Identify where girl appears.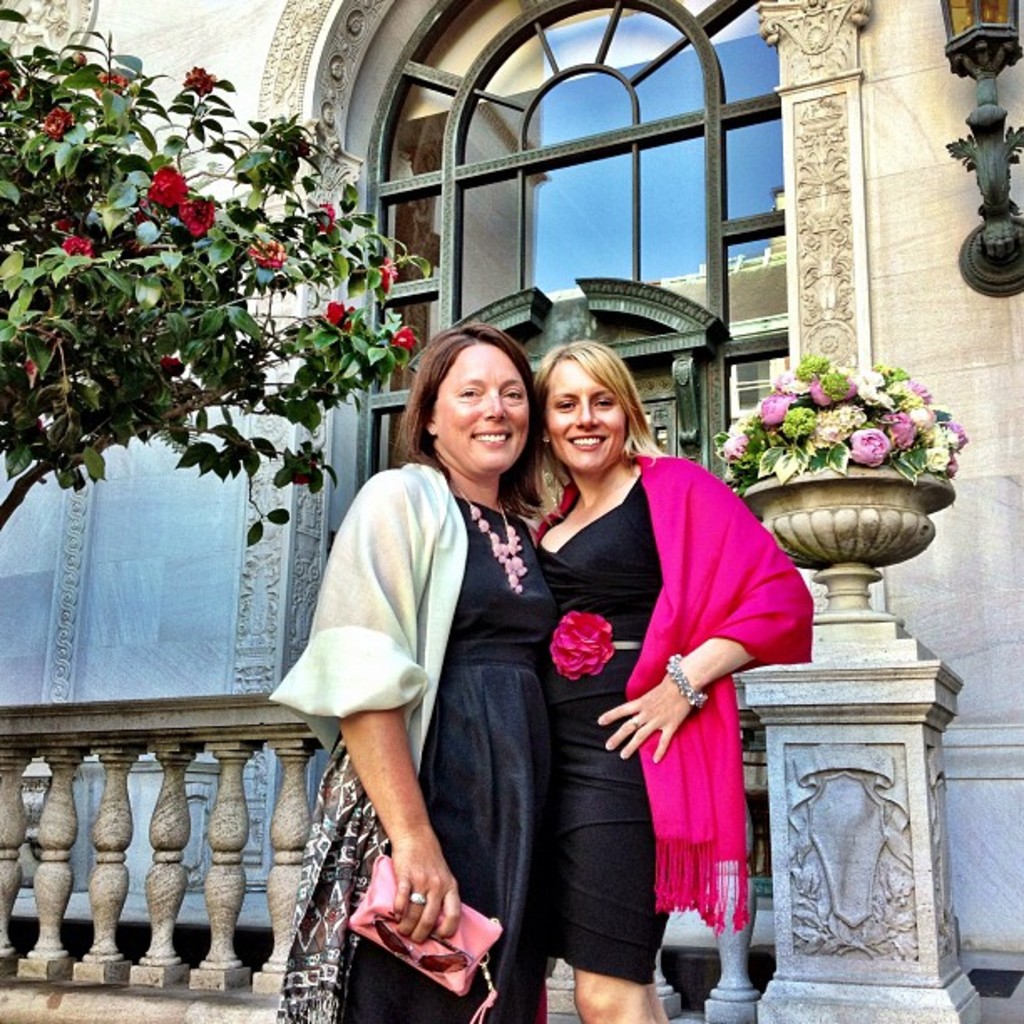
Appears at box(549, 343, 796, 1004).
